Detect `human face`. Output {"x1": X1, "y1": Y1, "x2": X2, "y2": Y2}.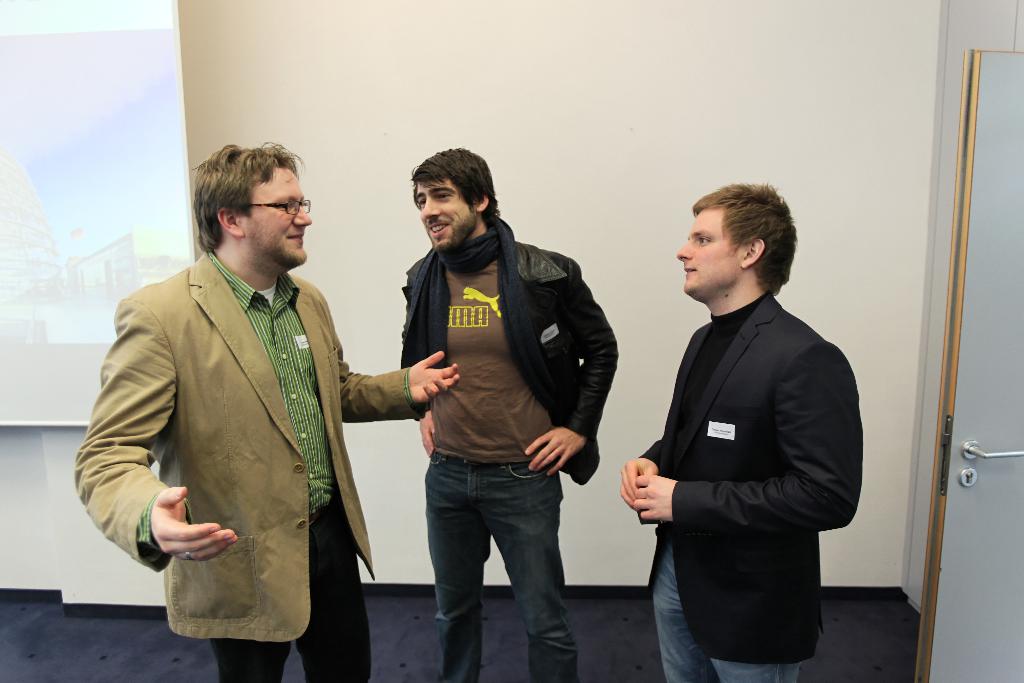
{"x1": 676, "y1": 215, "x2": 742, "y2": 298}.
